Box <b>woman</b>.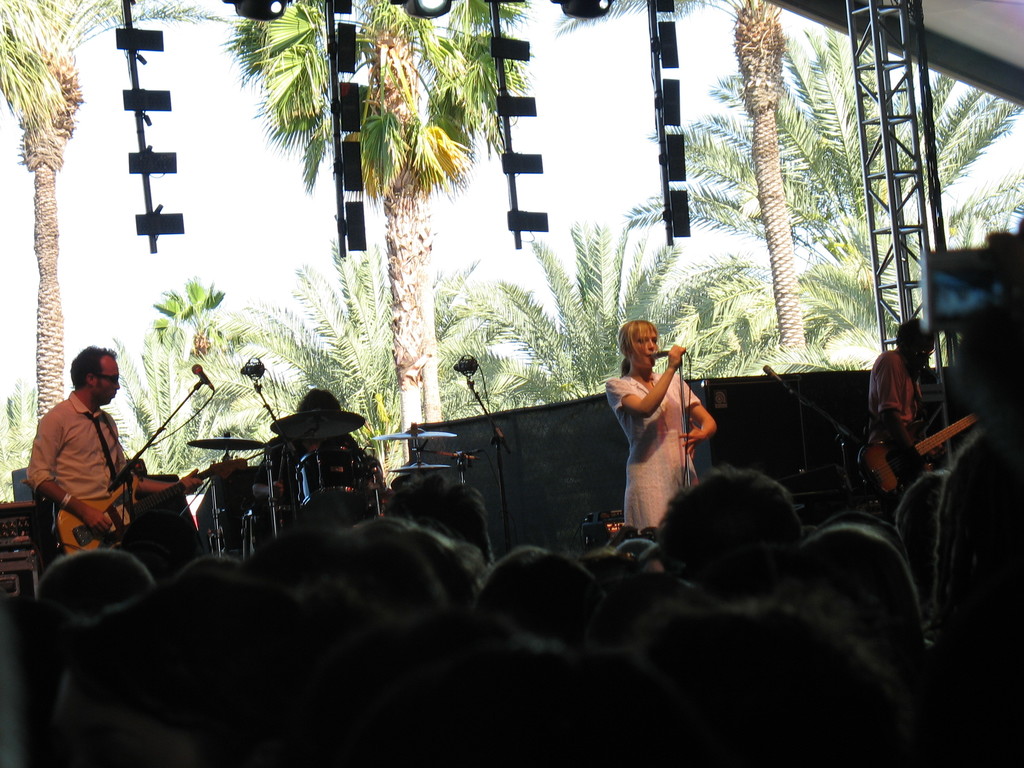
select_region(607, 303, 721, 531).
